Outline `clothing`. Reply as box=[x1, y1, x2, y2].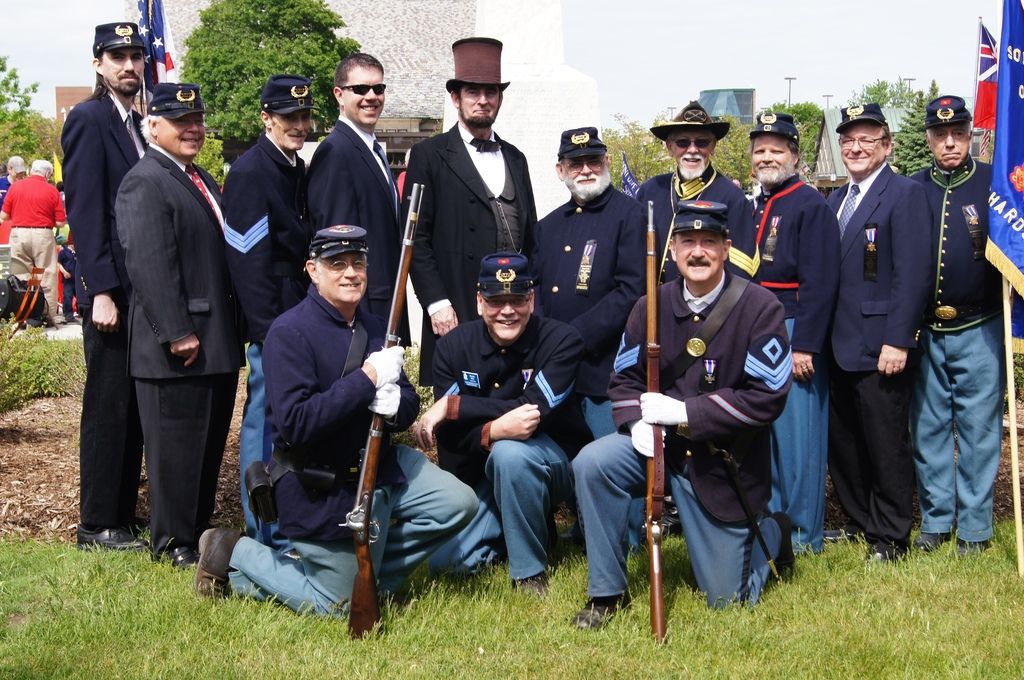
box=[536, 186, 652, 445].
